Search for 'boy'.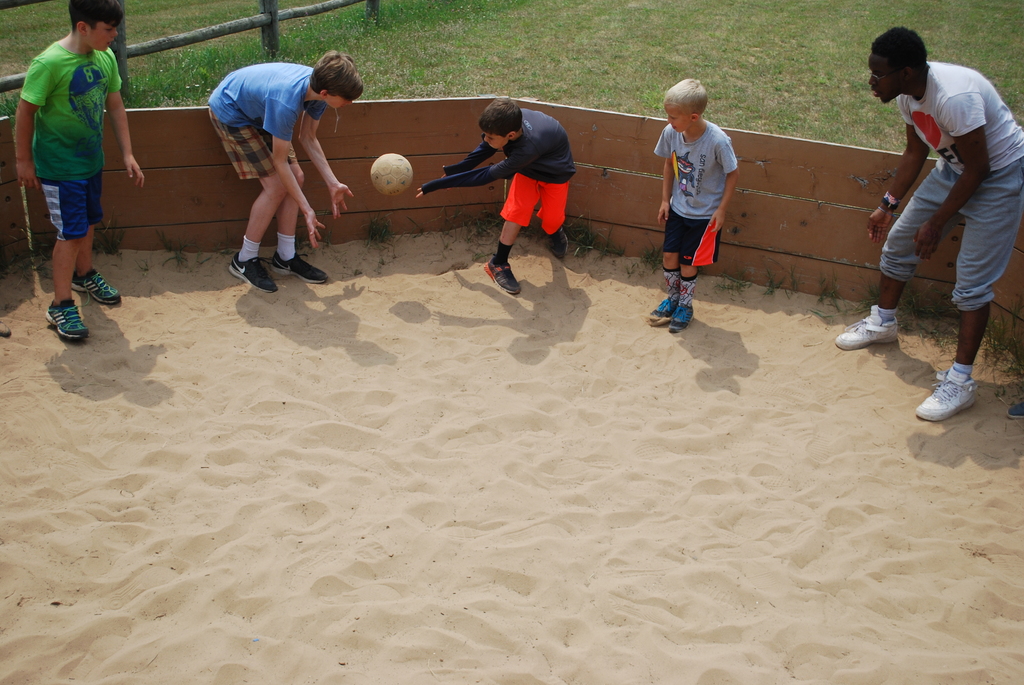
Found at x1=833 y1=28 x2=1023 y2=424.
